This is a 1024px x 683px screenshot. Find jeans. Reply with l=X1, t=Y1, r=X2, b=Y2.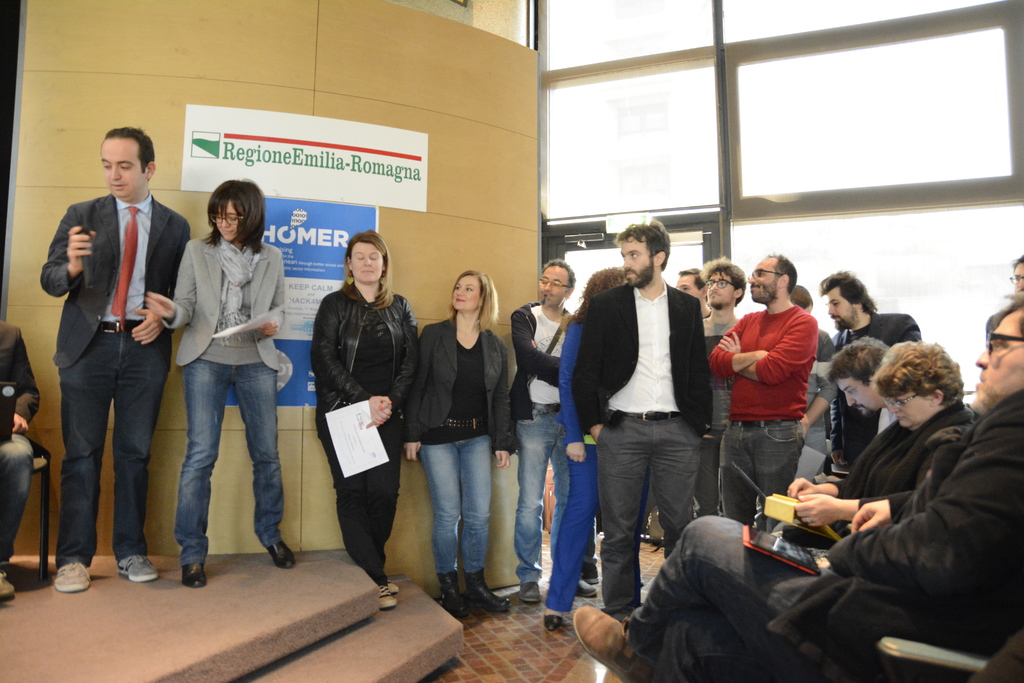
l=417, t=439, r=496, b=570.
